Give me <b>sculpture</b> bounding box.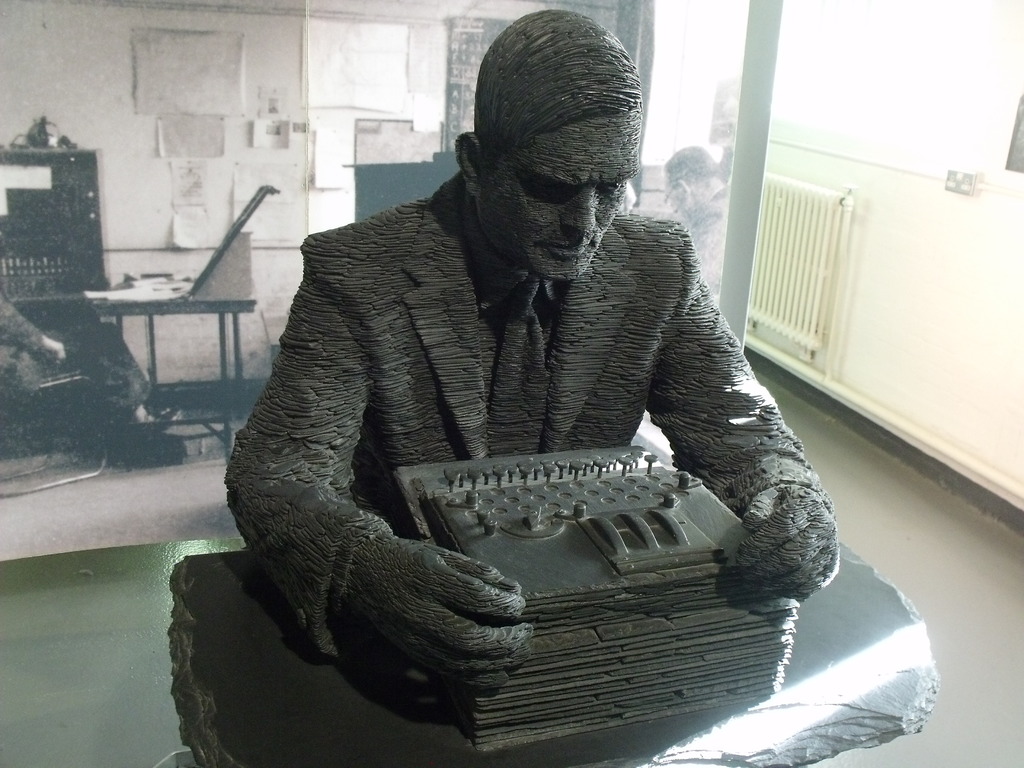
x1=192, y1=47, x2=847, y2=748.
